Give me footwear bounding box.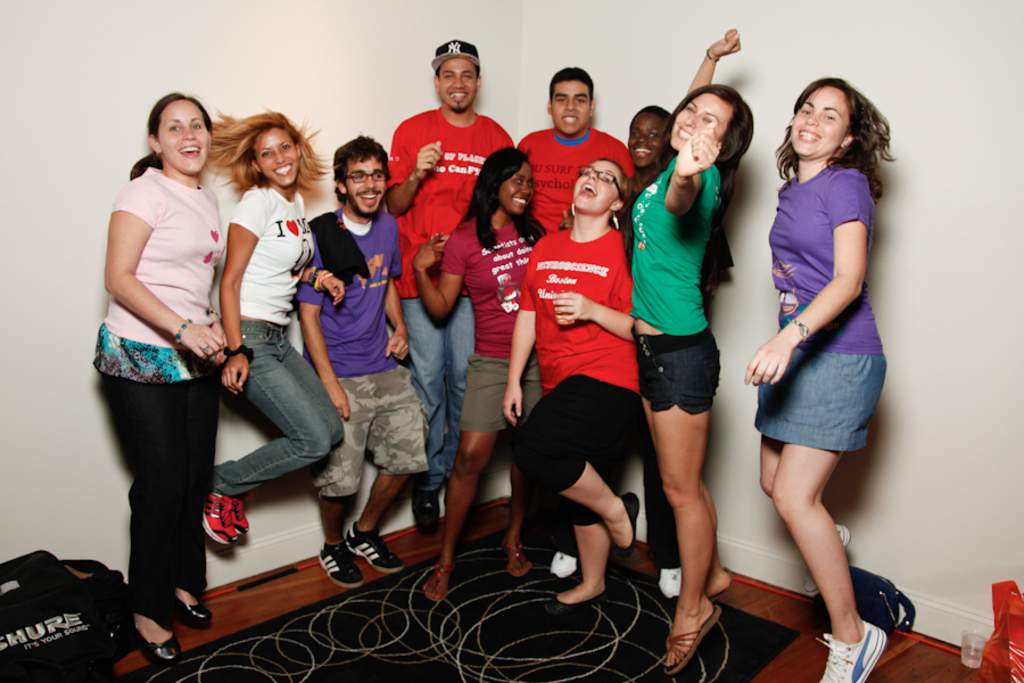
x1=414, y1=487, x2=440, y2=535.
